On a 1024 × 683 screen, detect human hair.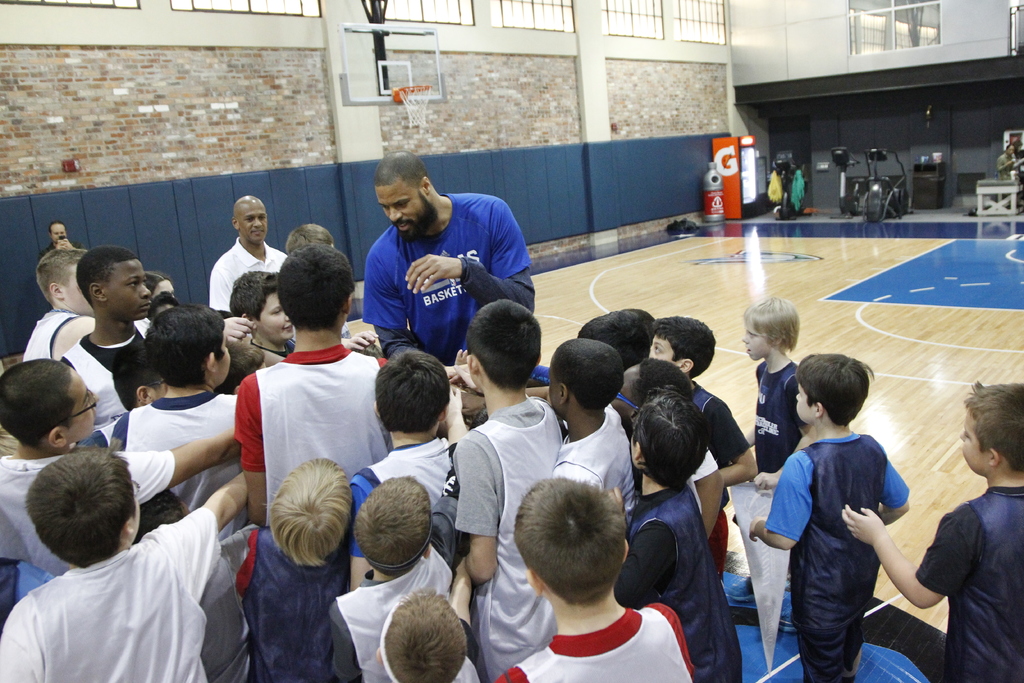
l=741, t=296, r=799, b=354.
